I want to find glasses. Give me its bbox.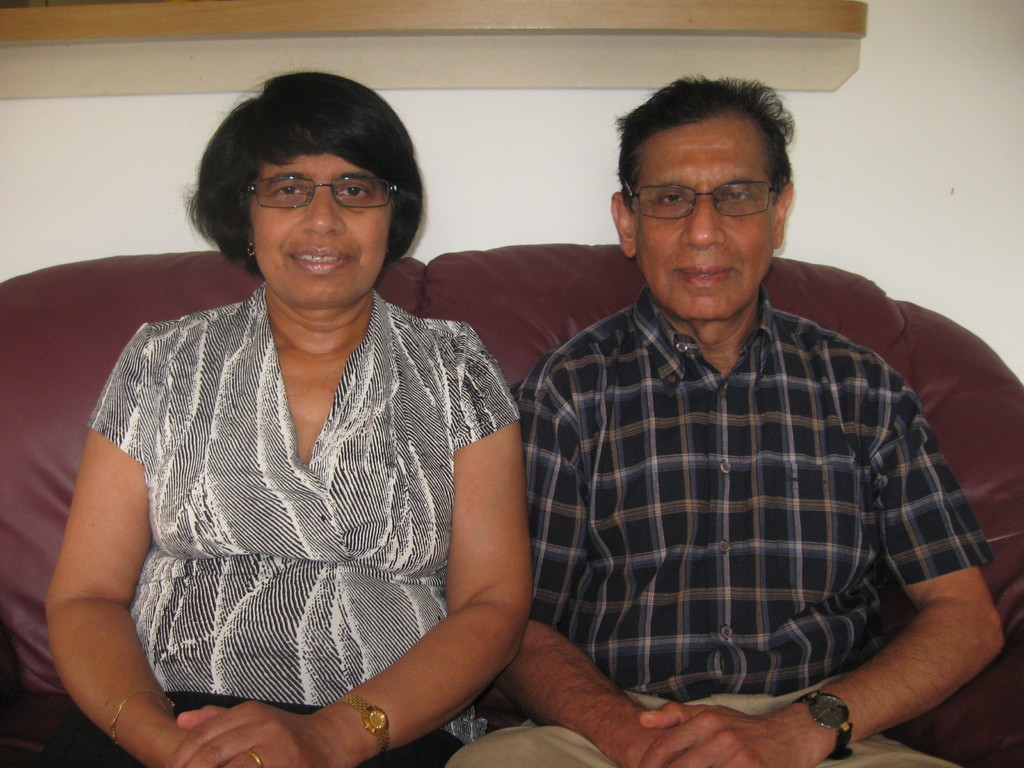
[left=627, top=180, right=792, bottom=218].
